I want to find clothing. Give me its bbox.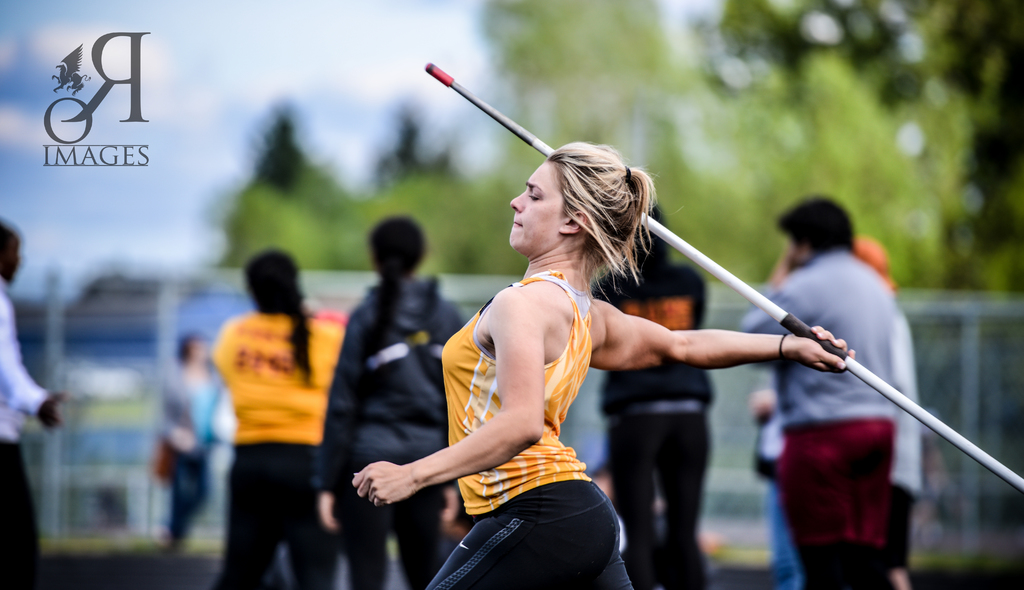
{"left": 218, "top": 305, "right": 352, "bottom": 589}.
